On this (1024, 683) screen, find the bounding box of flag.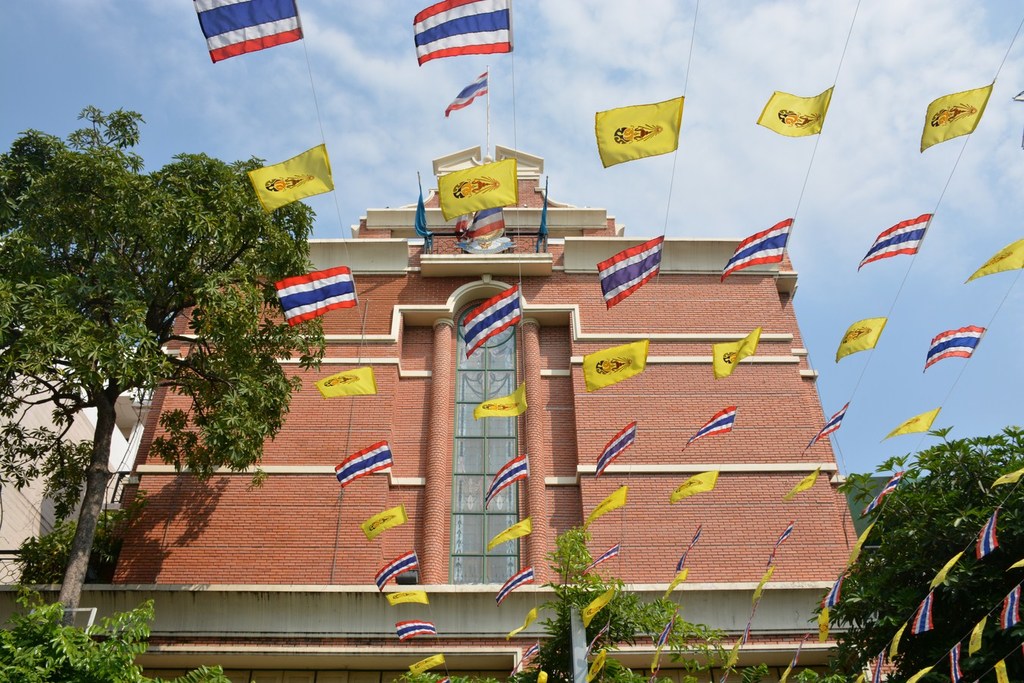
Bounding box: 385 588 432 608.
